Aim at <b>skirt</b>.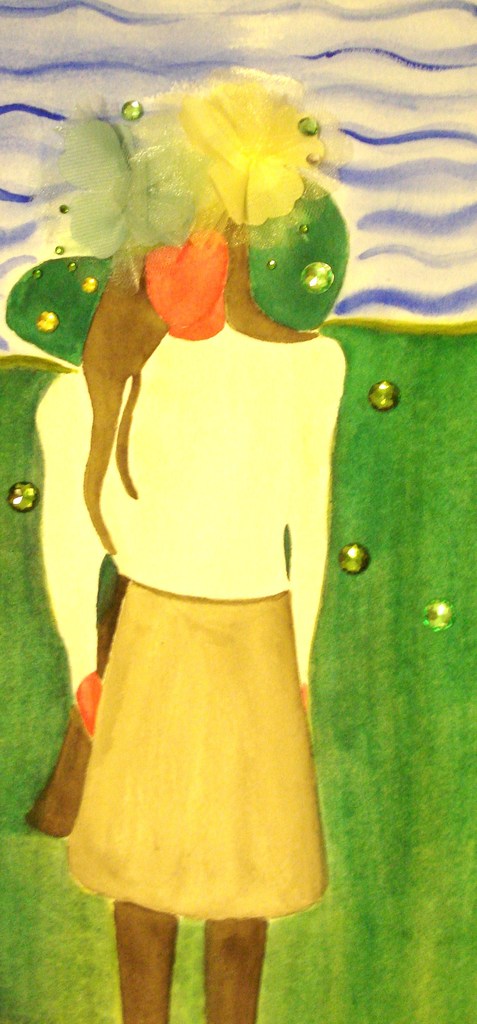
Aimed at select_region(24, 574, 327, 917).
